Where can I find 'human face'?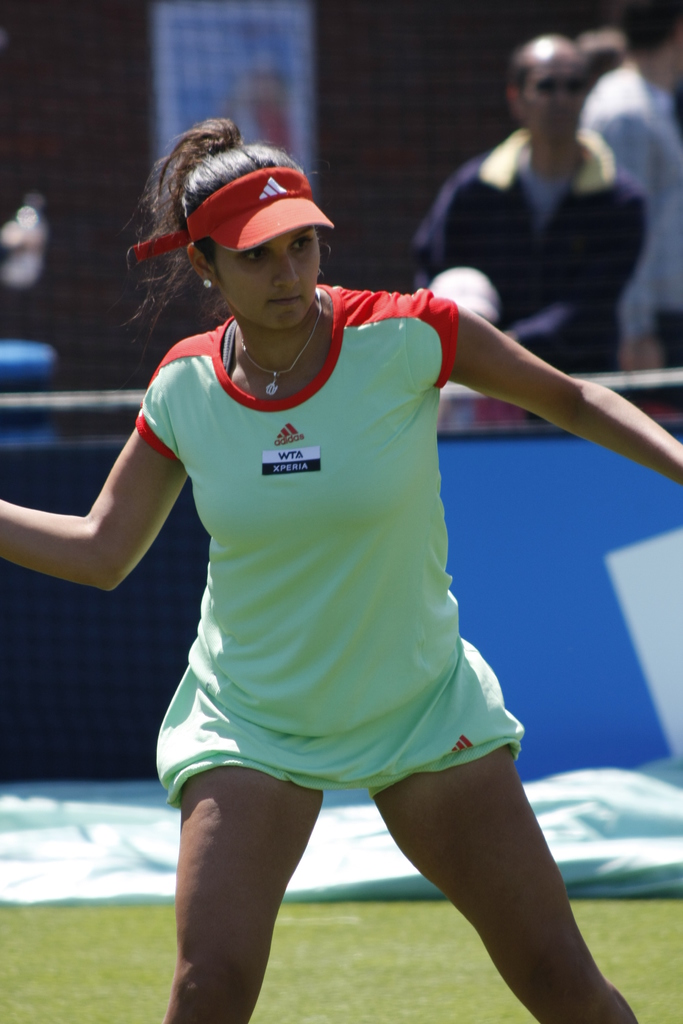
You can find it at box=[208, 219, 326, 337].
